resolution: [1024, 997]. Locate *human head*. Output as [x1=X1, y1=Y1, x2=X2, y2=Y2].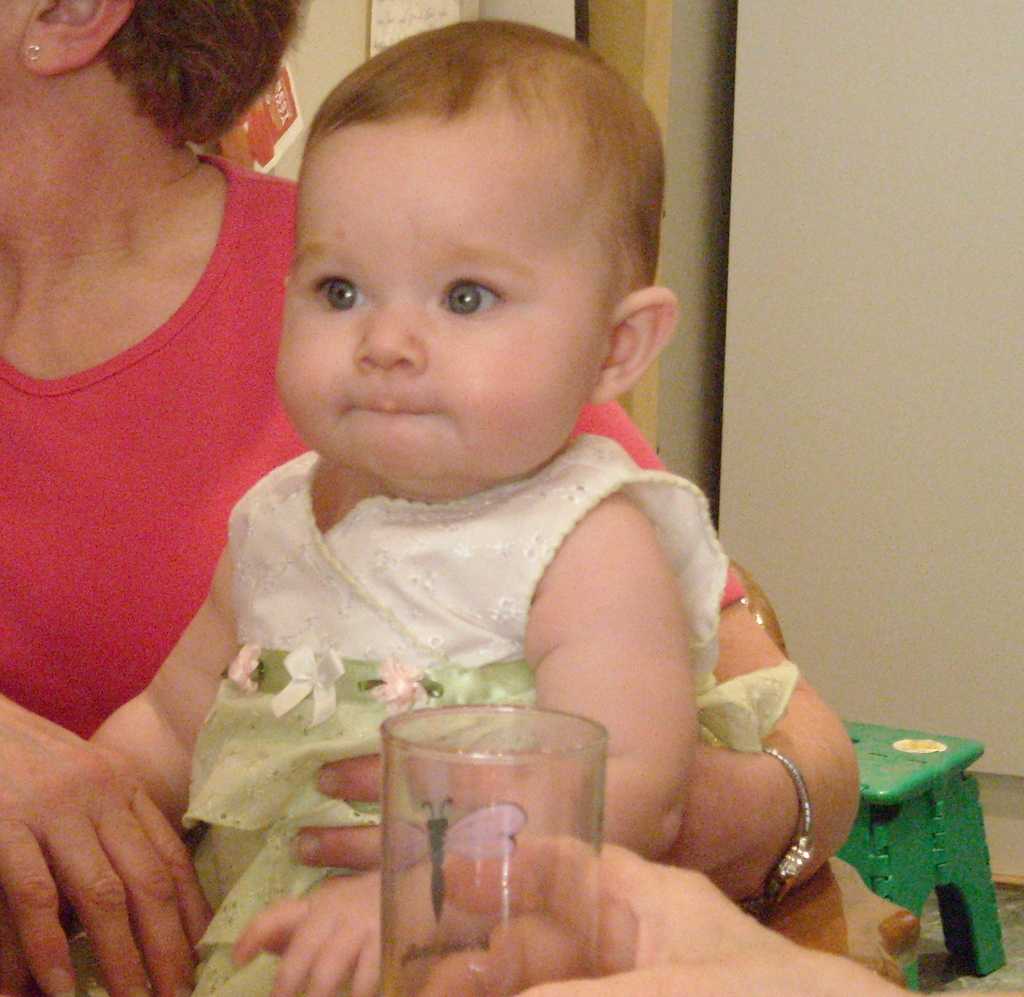
[x1=271, y1=17, x2=682, y2=501].
